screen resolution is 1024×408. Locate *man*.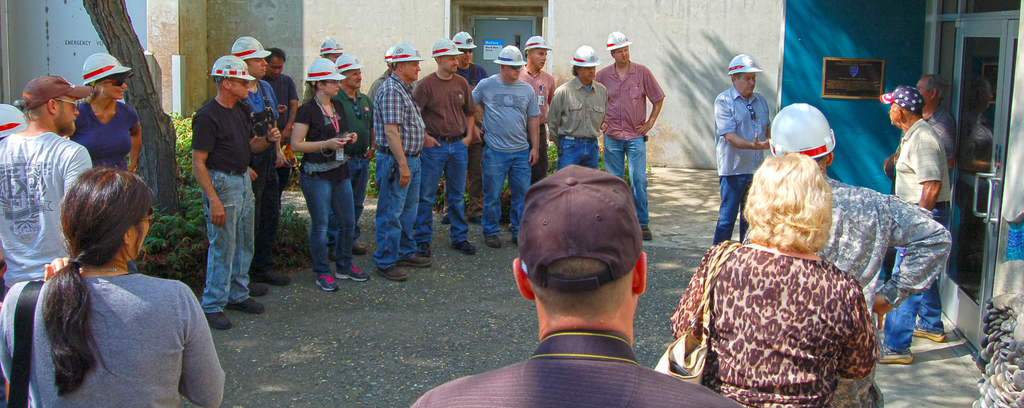
detection(711, 50, 775, 240).
